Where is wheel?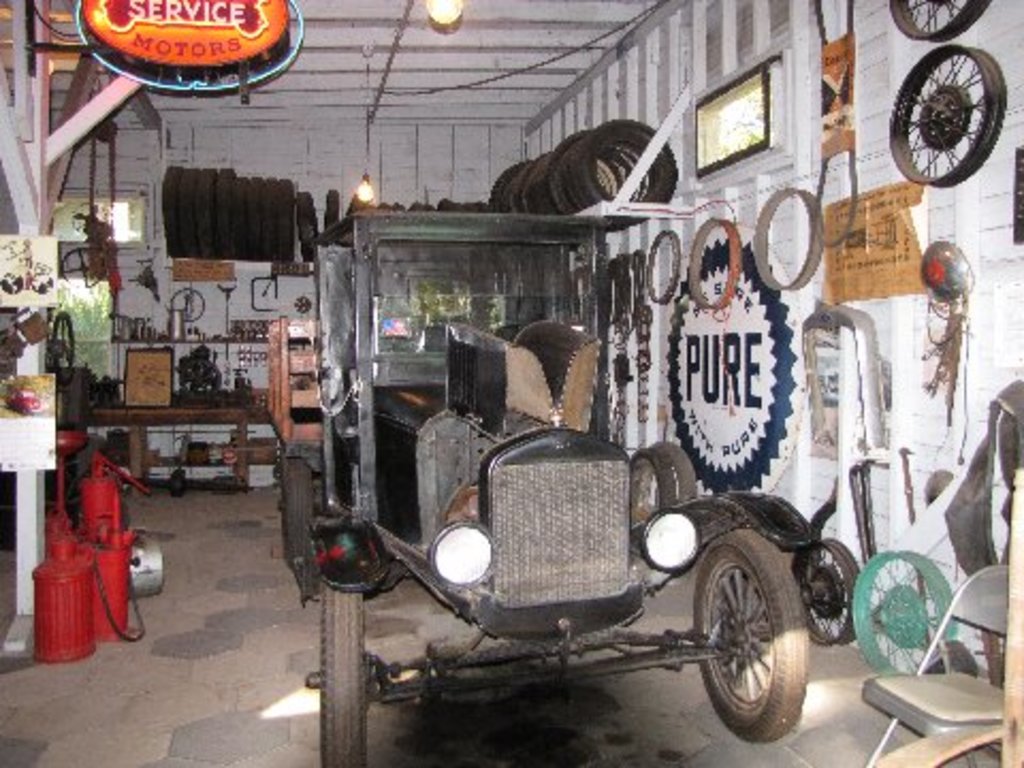
left=320, top=582, right=365, bottom=766.
